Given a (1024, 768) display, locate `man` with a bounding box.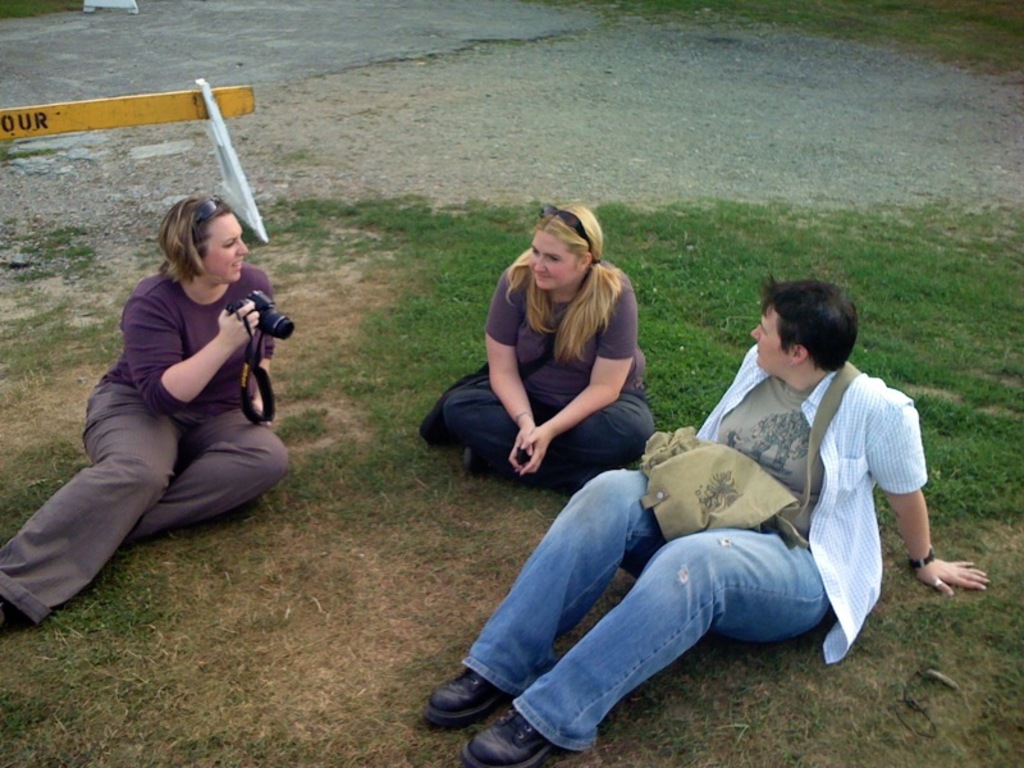
Located: rect(475, 287, 928, 716).
